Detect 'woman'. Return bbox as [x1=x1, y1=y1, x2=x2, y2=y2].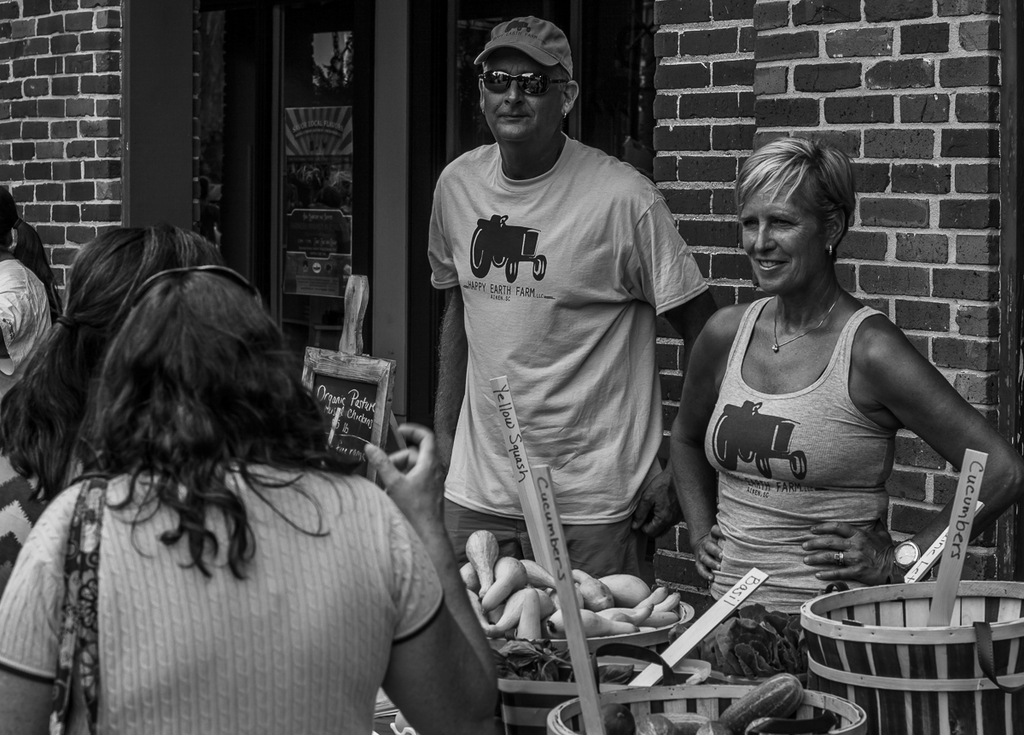
[x1=0, y1=262, x2=506, y2=734].
